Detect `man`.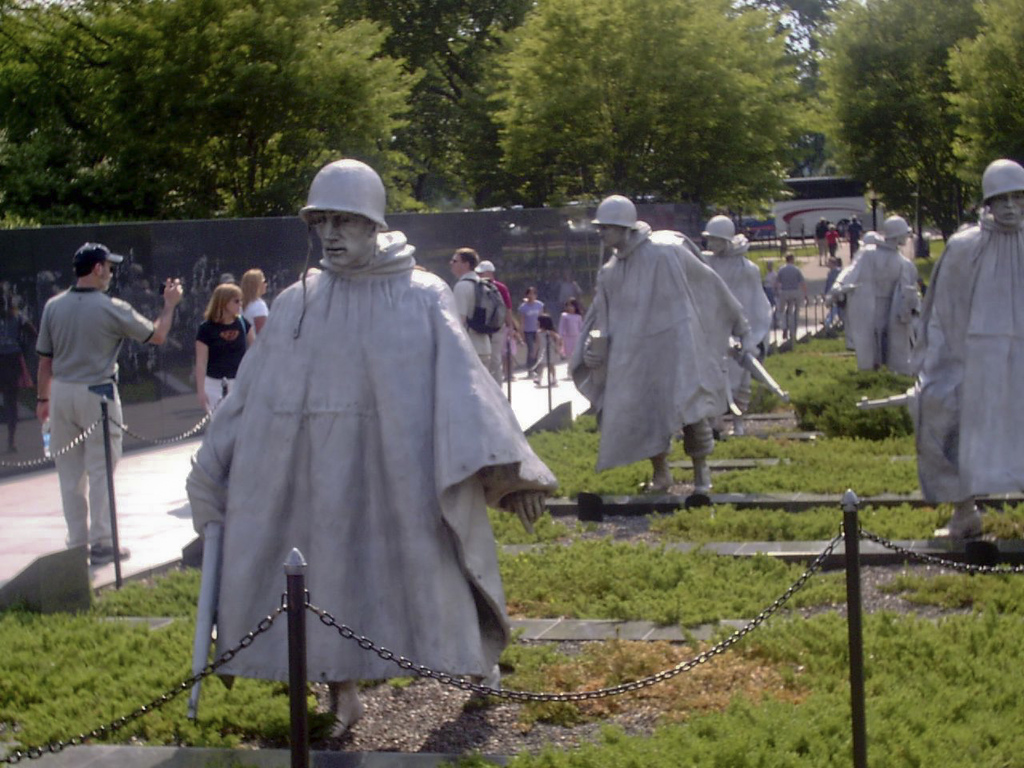
Detected at (844,215,866,257).
